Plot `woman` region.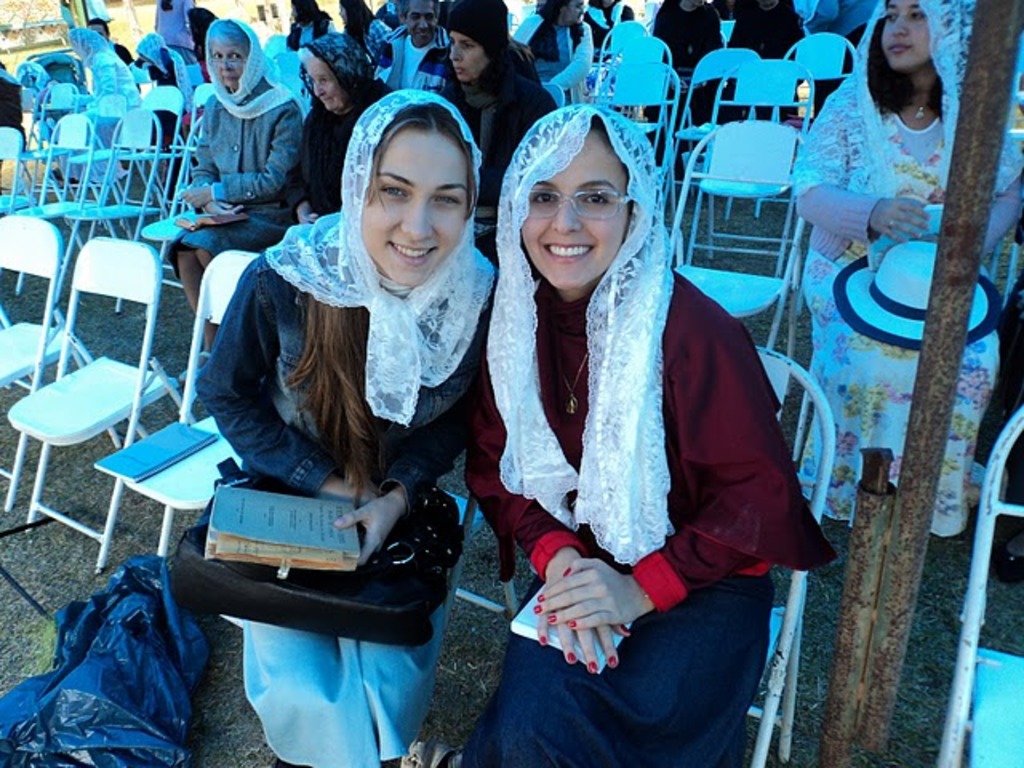
Plotted at left=261, top=0, right=331, bottom=78.
